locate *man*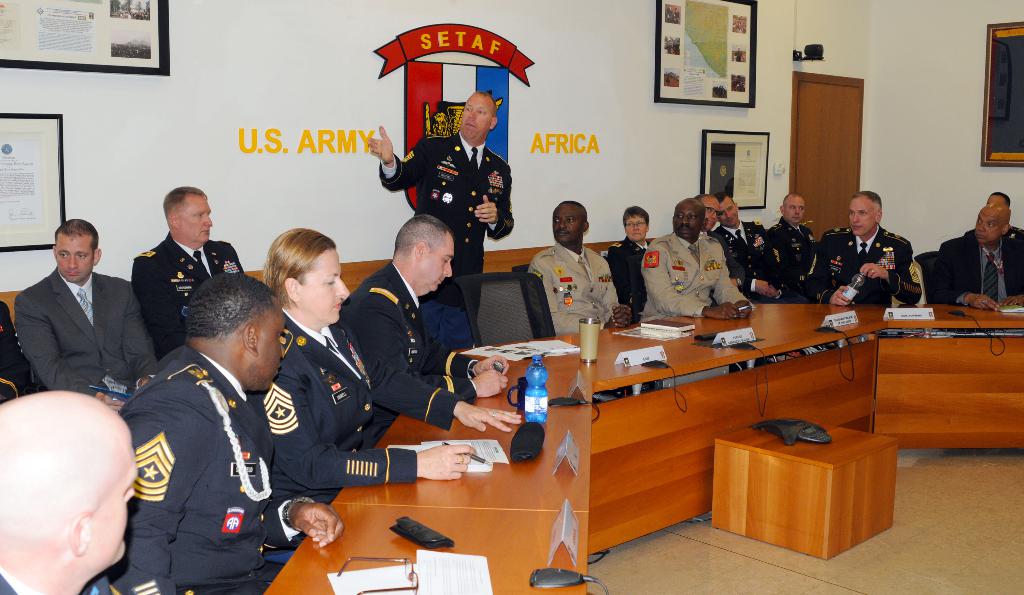
BBox(367, 94, 516, 353)
